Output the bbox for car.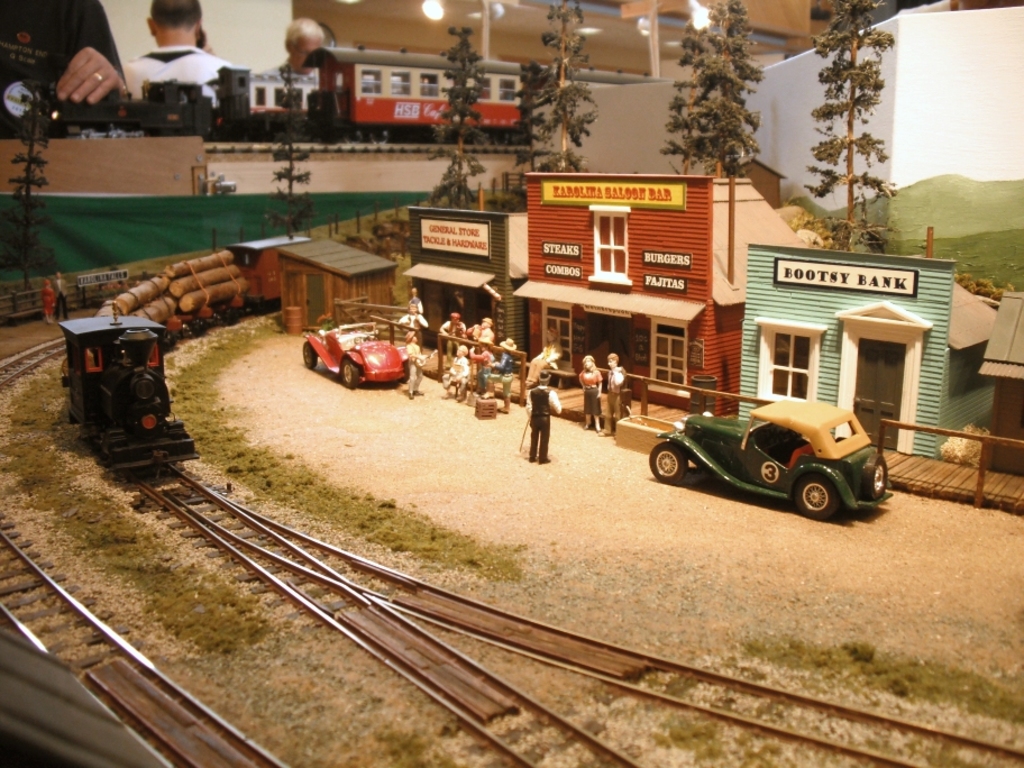
[x1=301, y1=318, x2=410, y2=388].
